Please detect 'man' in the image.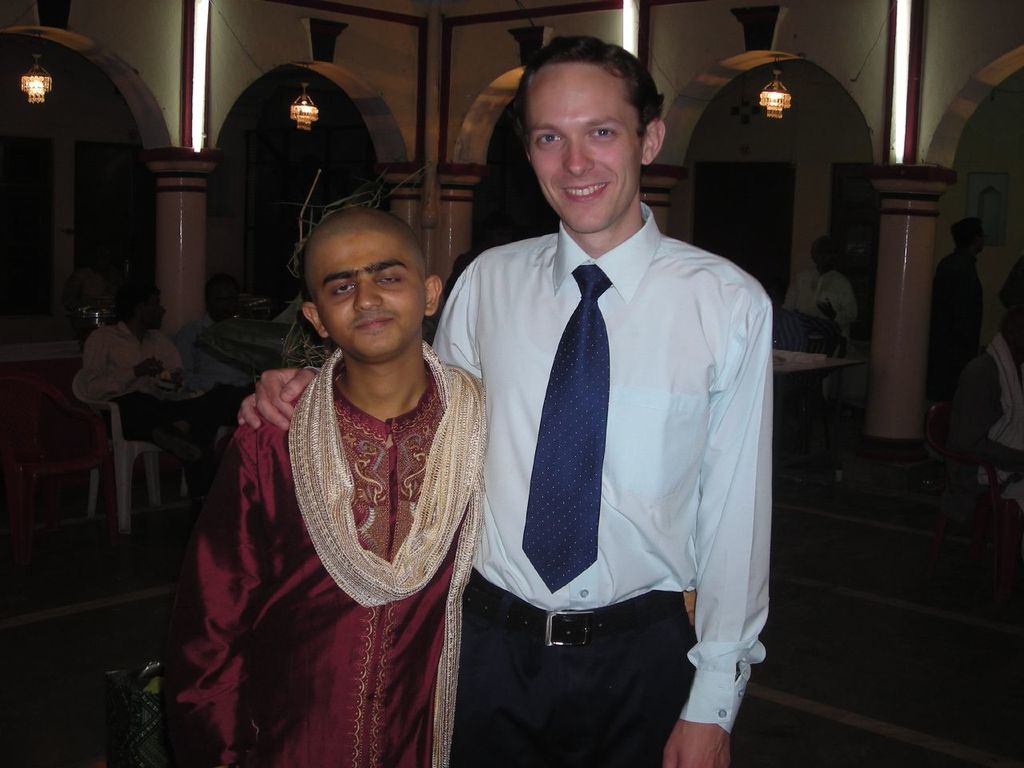
Rect(225, 35, 772, 766).
